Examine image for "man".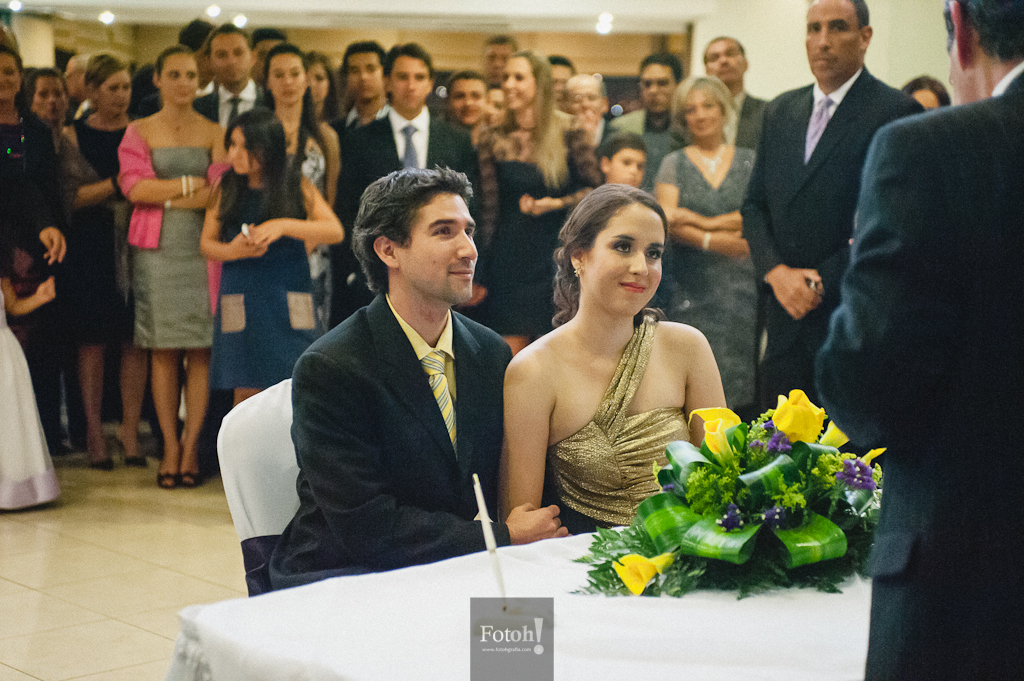
Examination result: BBox(568, 77, 626, 172).
